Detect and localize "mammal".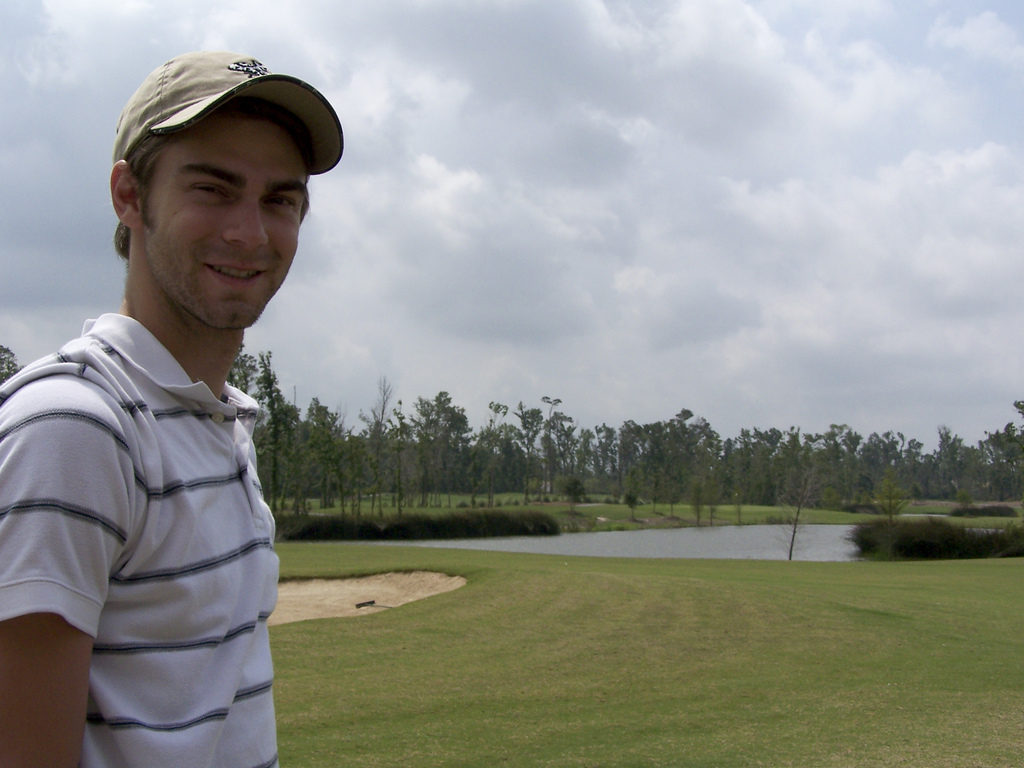
Localized at {"left": 4, "top": 124, "right": 331, "bottom": 762}.
